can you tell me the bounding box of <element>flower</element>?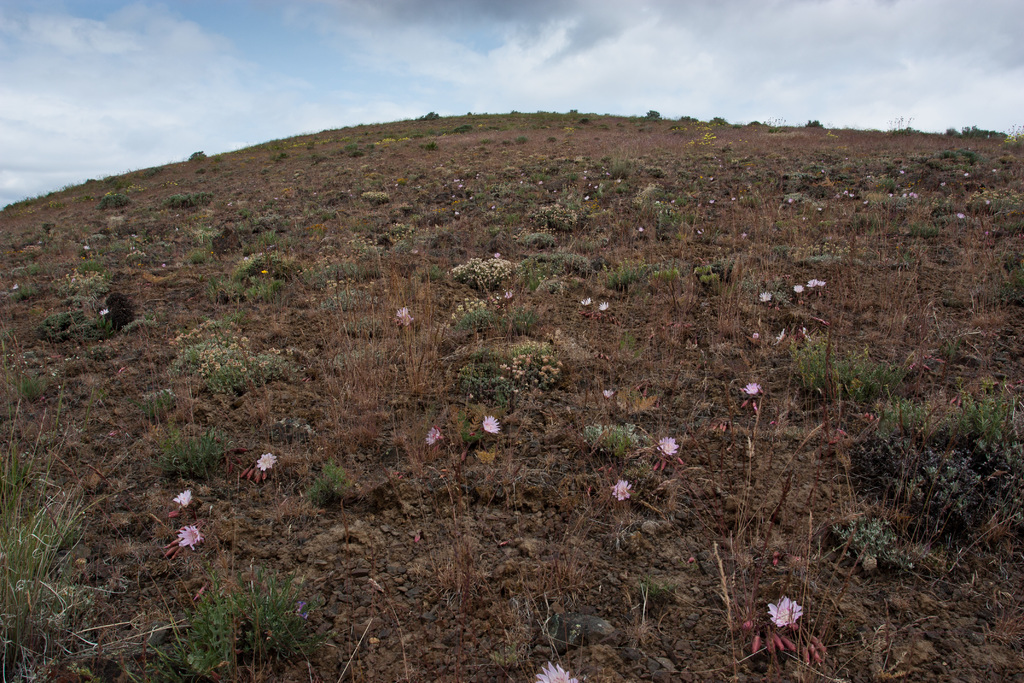
<box>101,307,113,316</box>.
